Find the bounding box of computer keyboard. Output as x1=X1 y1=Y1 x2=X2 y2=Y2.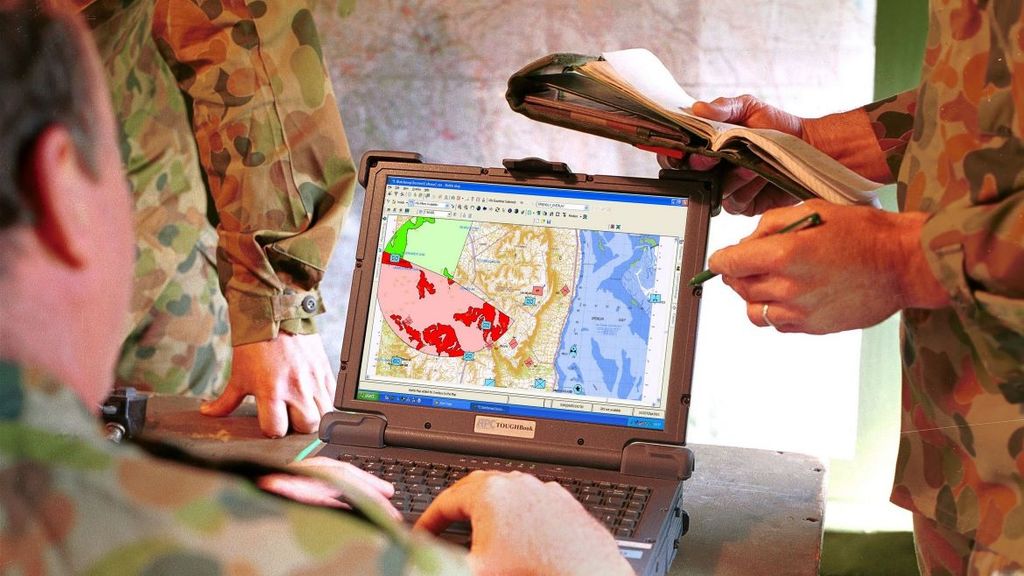
x1=333 y1=447 x2=648 y2=547.
